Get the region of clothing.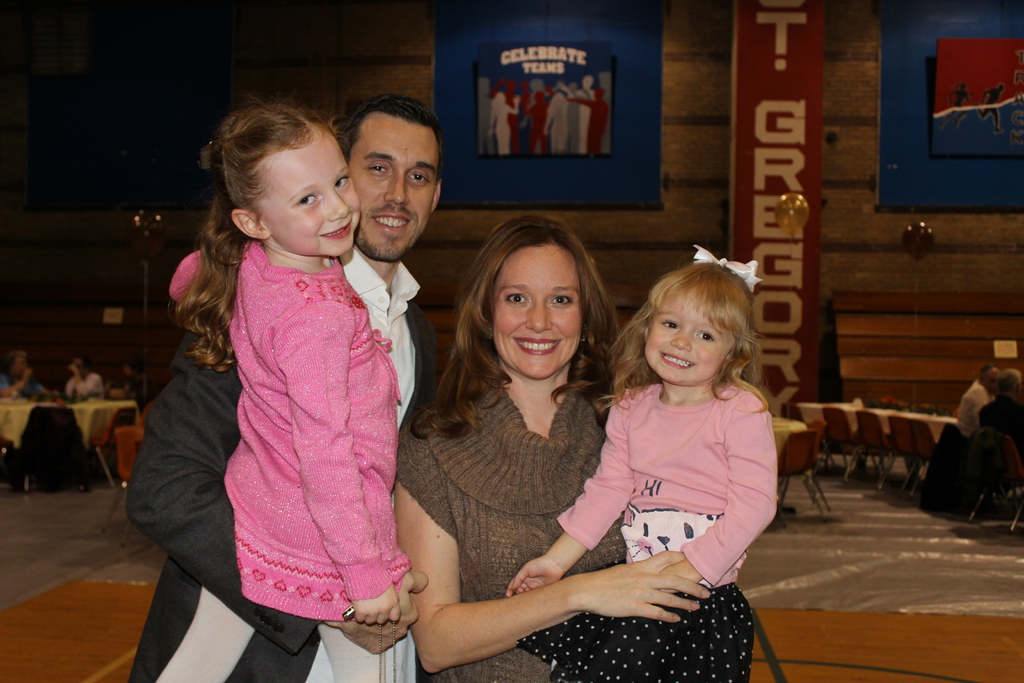
select_region(68, 375, 106, 403).
